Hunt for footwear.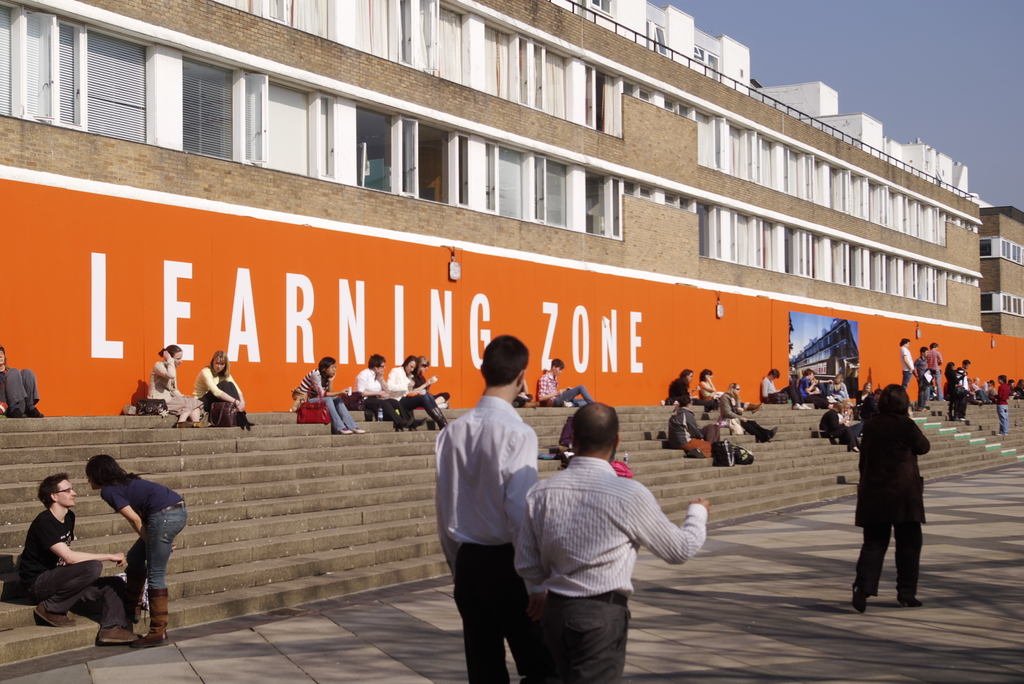
Hunted down at bbox=(850, 583, 867, 614).
